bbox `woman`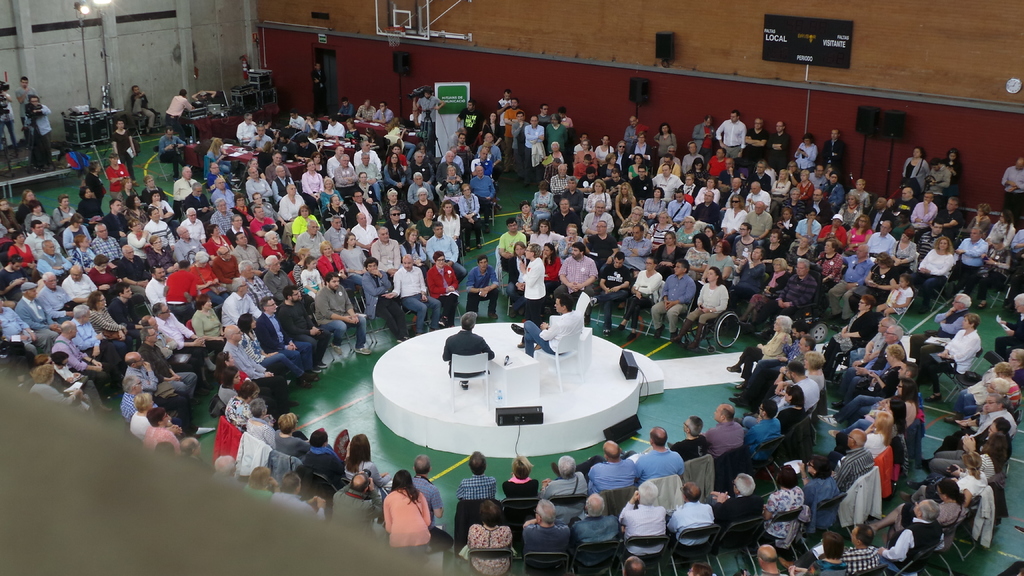
box=[511, 240, 542, 324]
